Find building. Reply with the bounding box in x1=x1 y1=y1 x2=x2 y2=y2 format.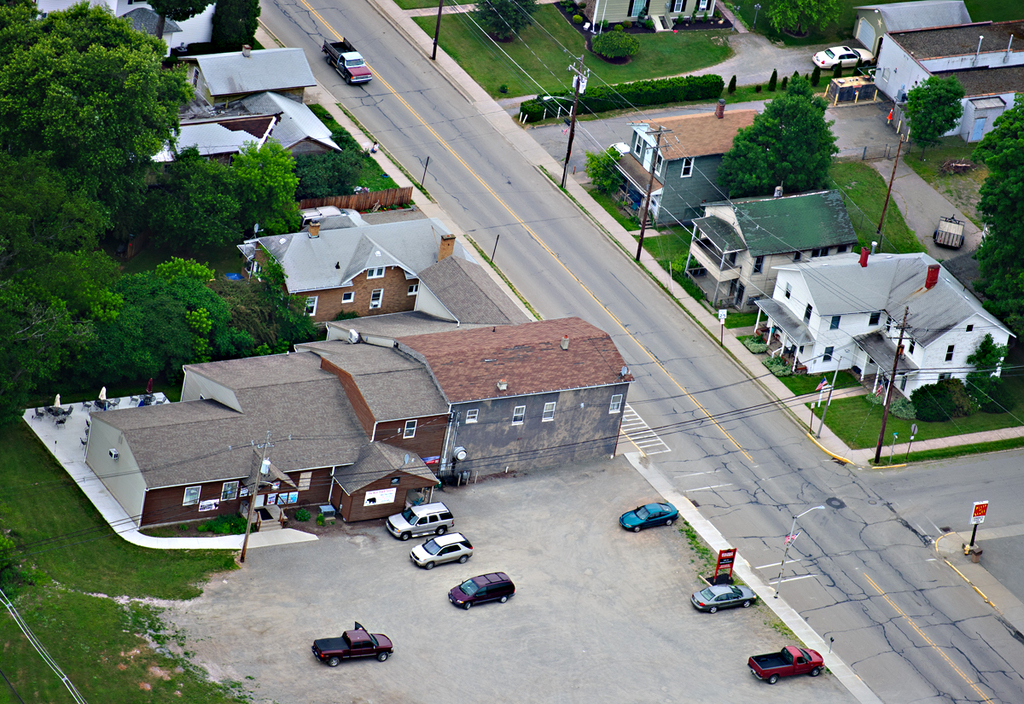
x1=575 y1=0 x2=717 y2=28.
